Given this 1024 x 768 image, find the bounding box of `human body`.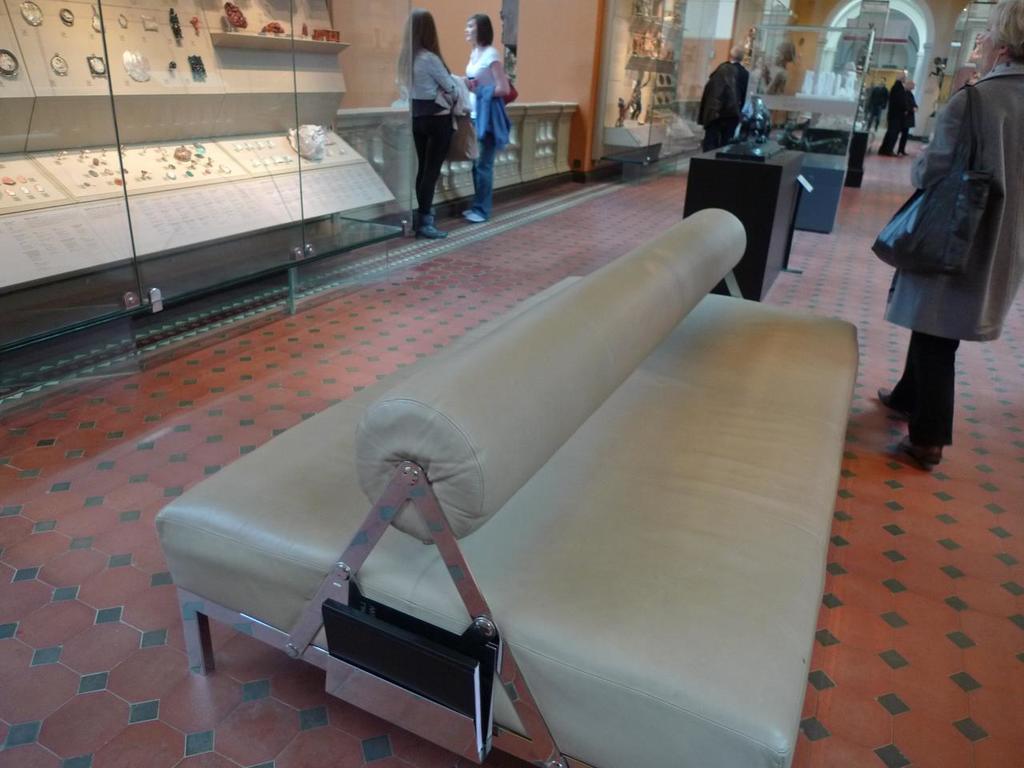
l=393, t=10, r=459, b=238.
